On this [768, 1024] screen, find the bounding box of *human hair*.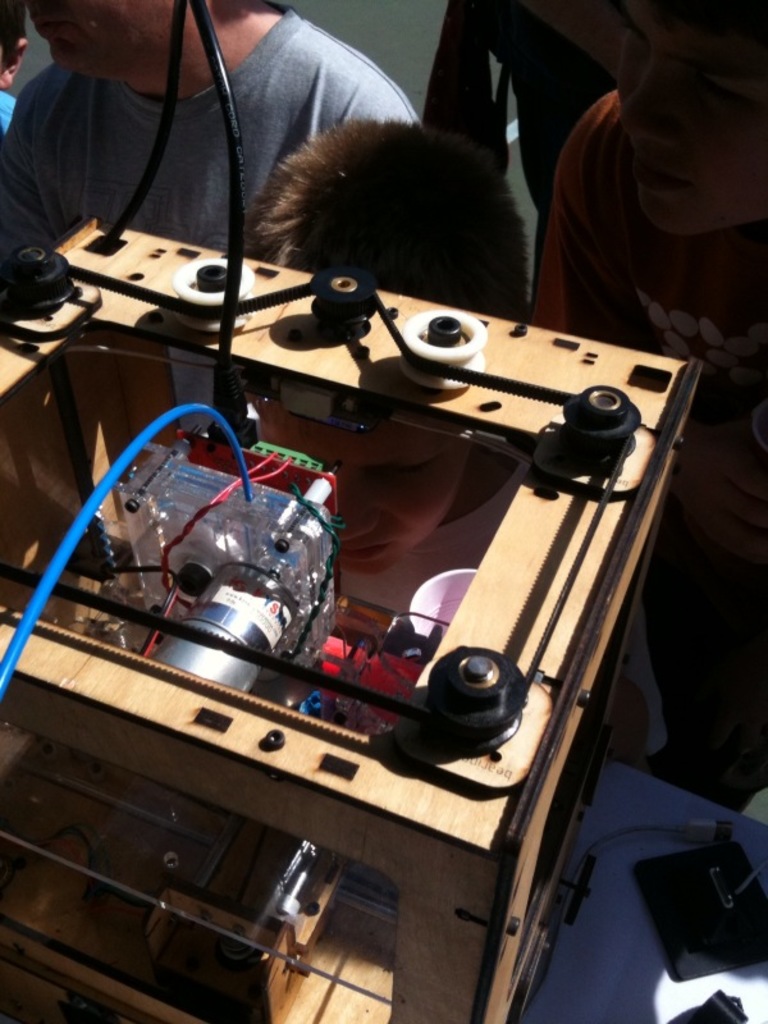
Bounding box: crop(247, 108, 526, 320).
